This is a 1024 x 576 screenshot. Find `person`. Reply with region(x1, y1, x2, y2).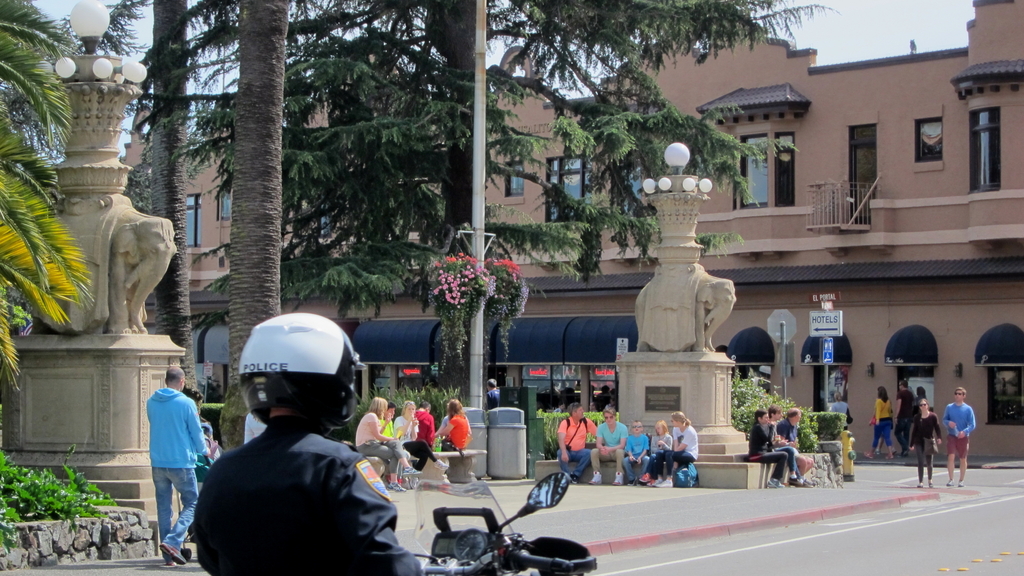
region(776, 409, 815, 483).
